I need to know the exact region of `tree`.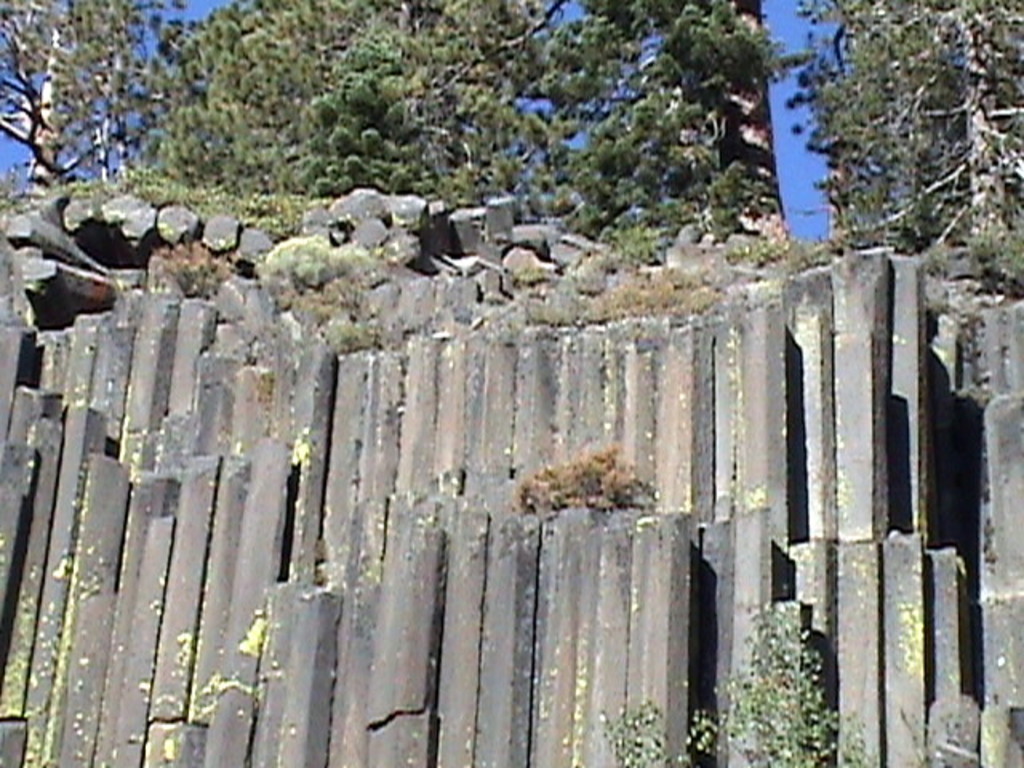
Region: (251, 0, 357, 184).
